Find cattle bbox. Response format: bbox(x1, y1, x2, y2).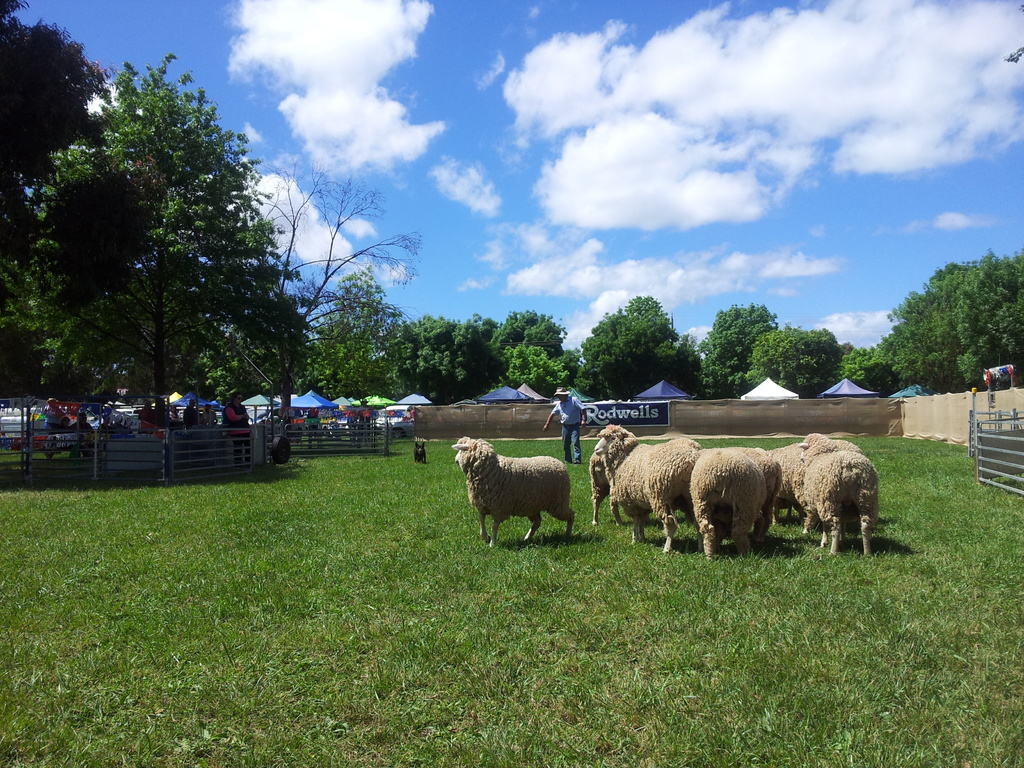
bbox(687, 447, 764, 557).
